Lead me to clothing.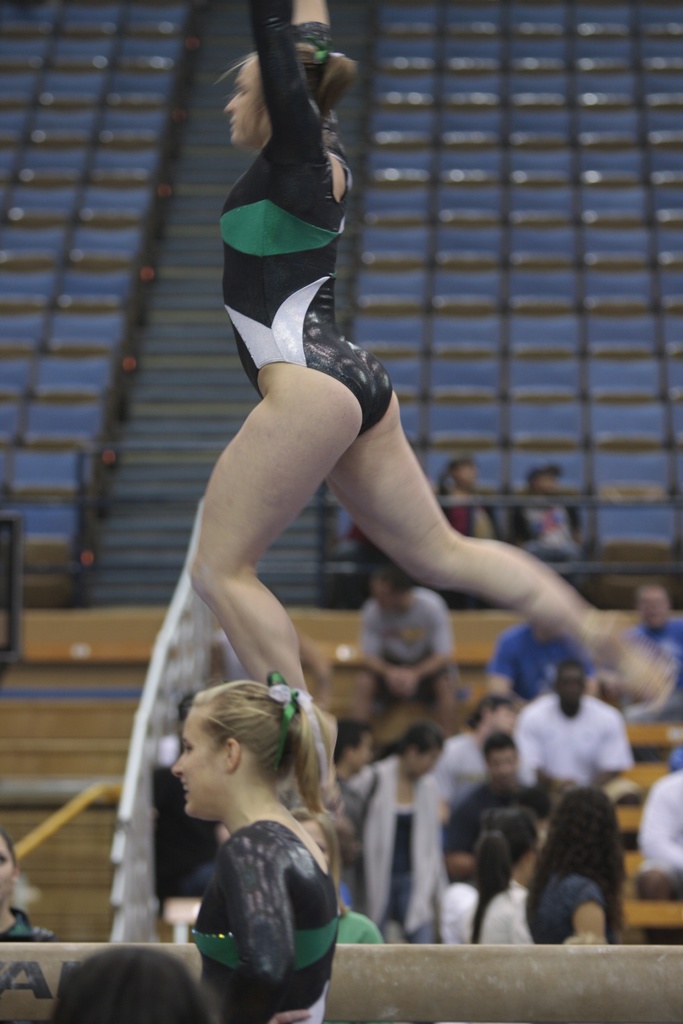
Lead to region(356, 753, 450, 942).
